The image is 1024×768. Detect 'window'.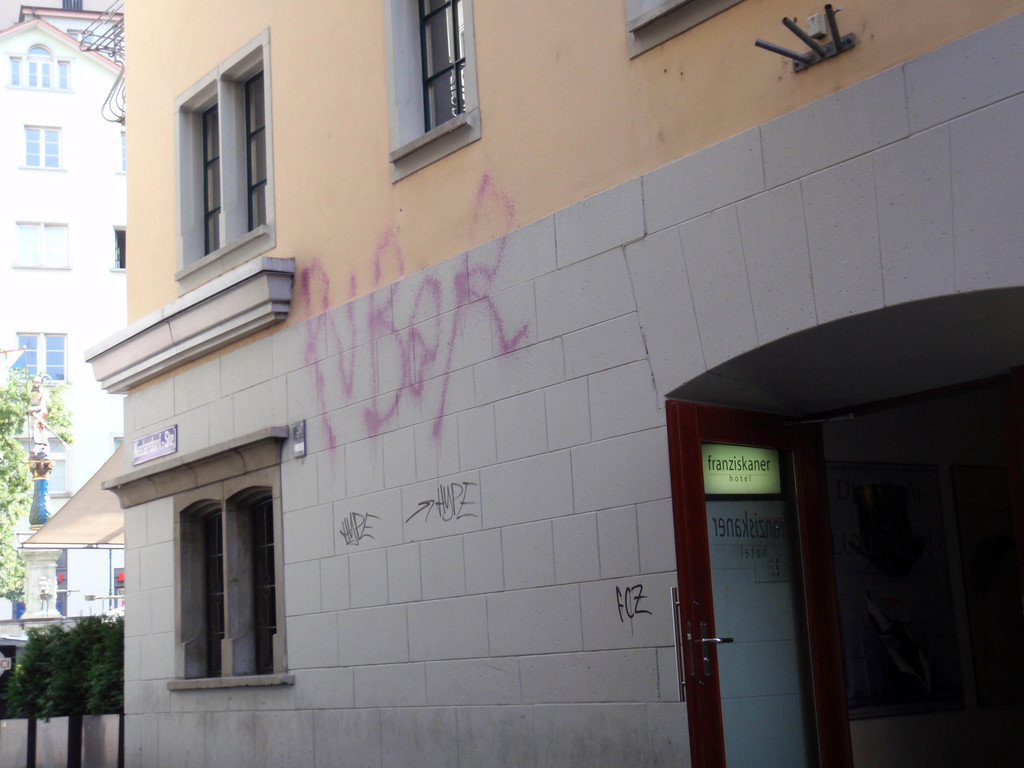
Detection: [623,0,738,62].
